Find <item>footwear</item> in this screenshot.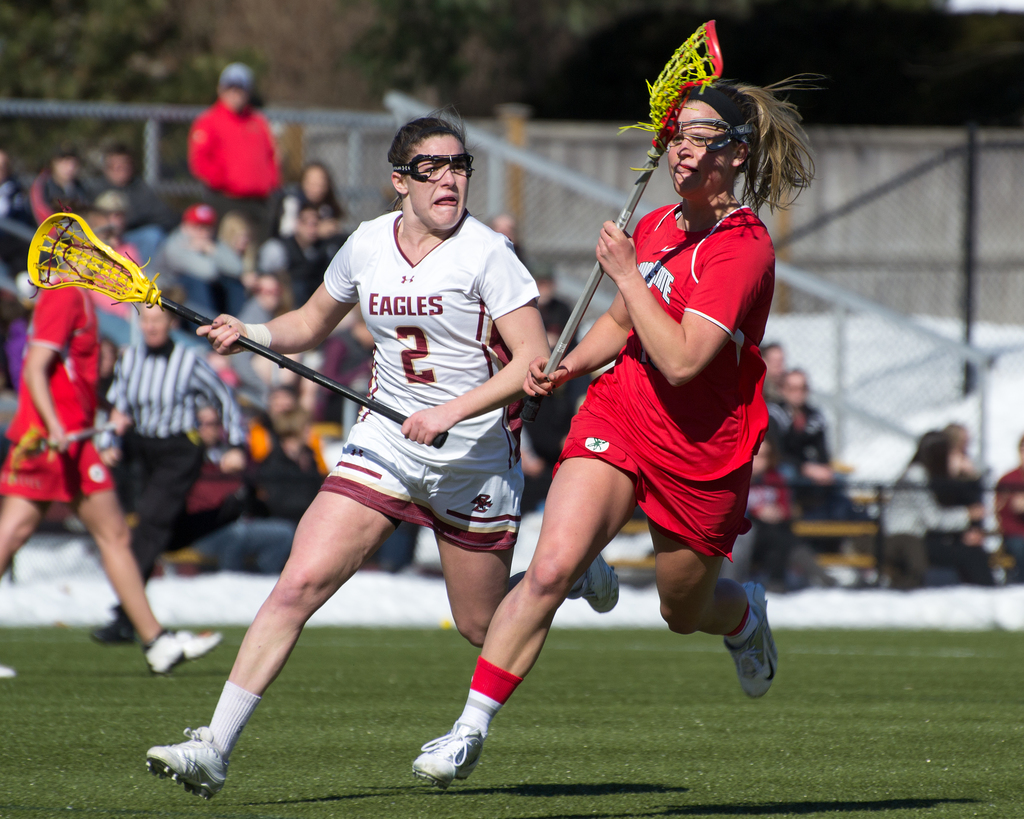
The bounding box for <item>footwear</item> is select_region(145, 623, 223, 680).
